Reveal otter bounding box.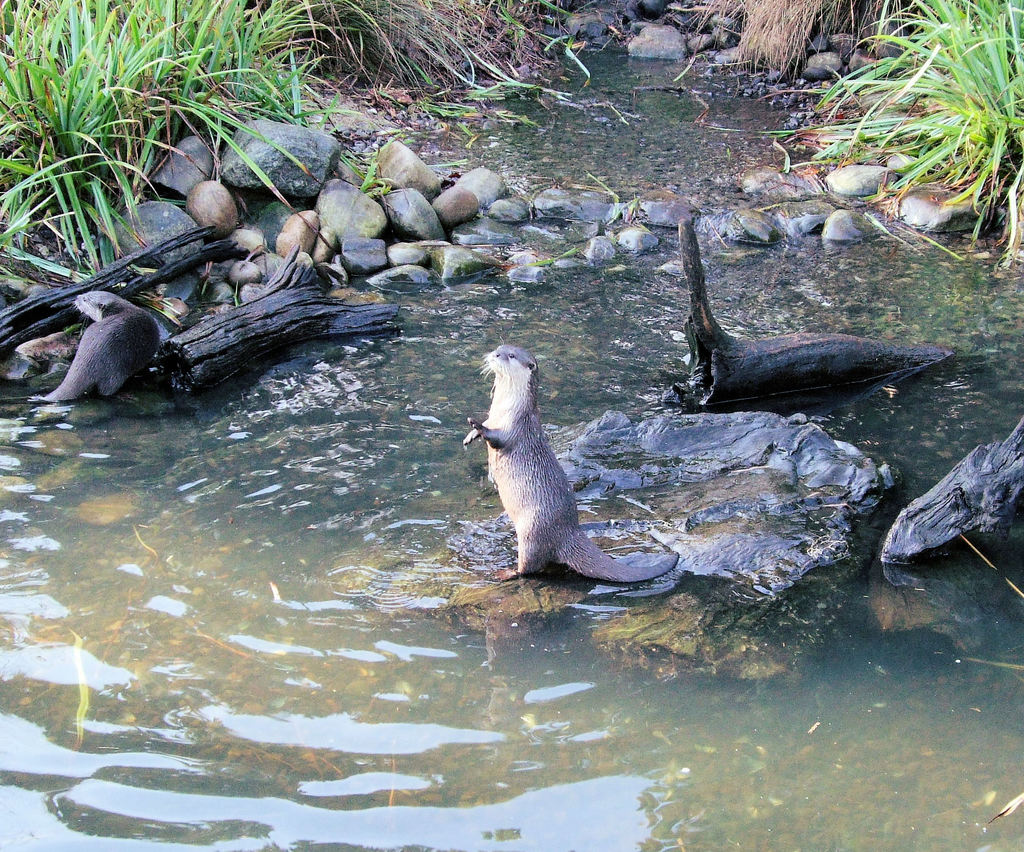
Revealed: {"x1": 36, "y1": 291, "x2": 161, "y2": 404}.
